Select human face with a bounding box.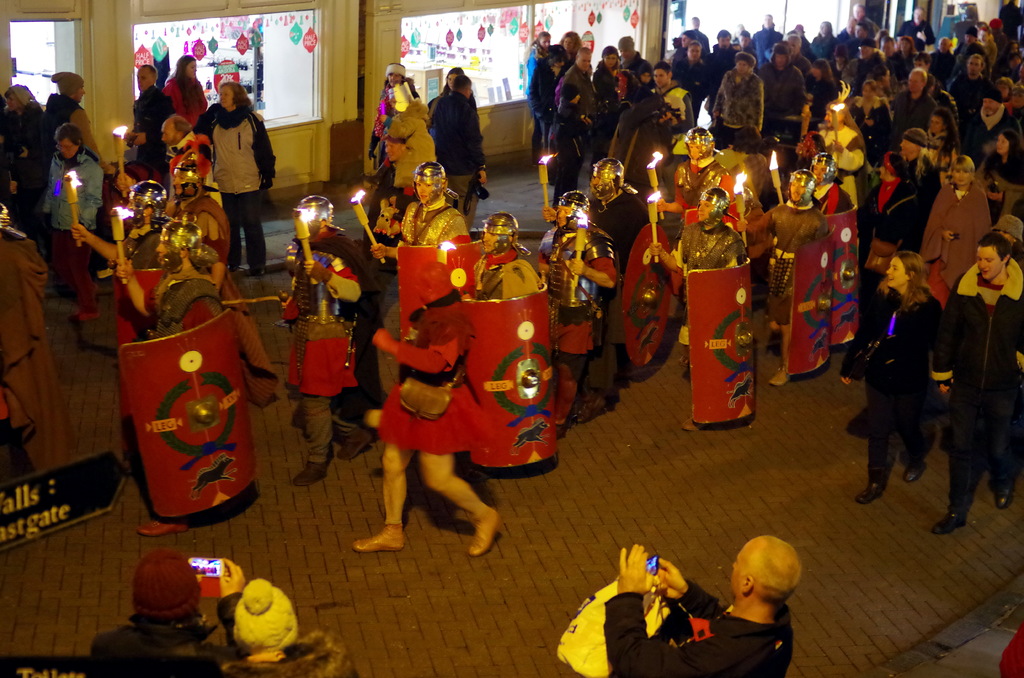
966, 54, 983, 74.
